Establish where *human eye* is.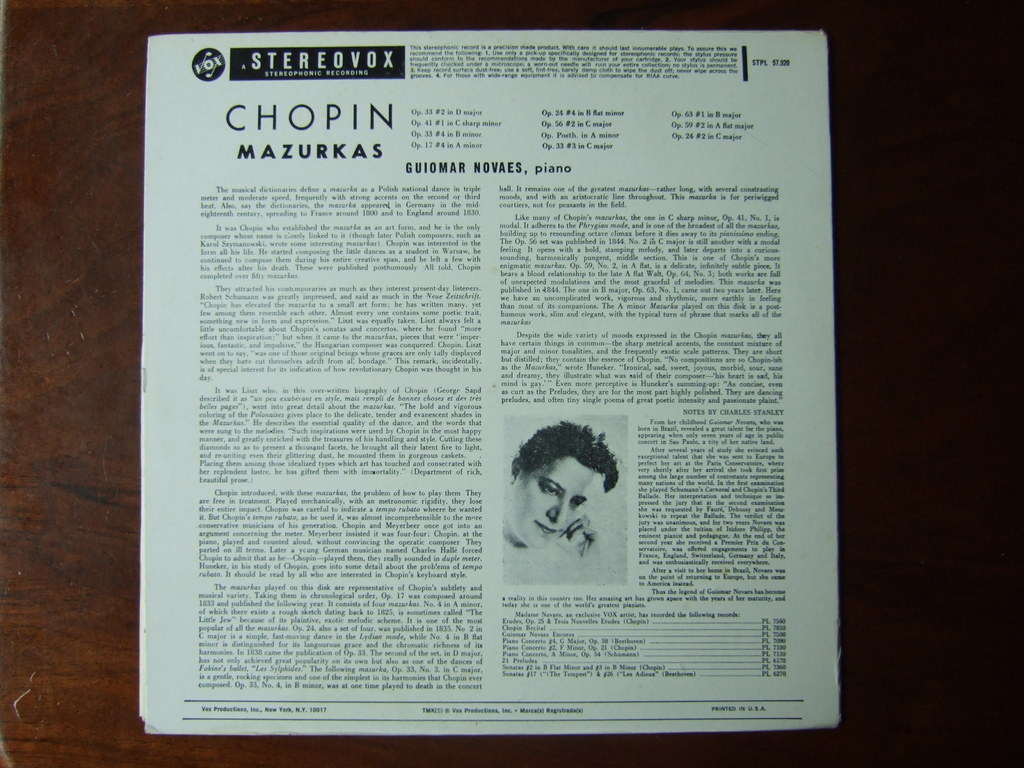
Established at 569/496/582/511.
